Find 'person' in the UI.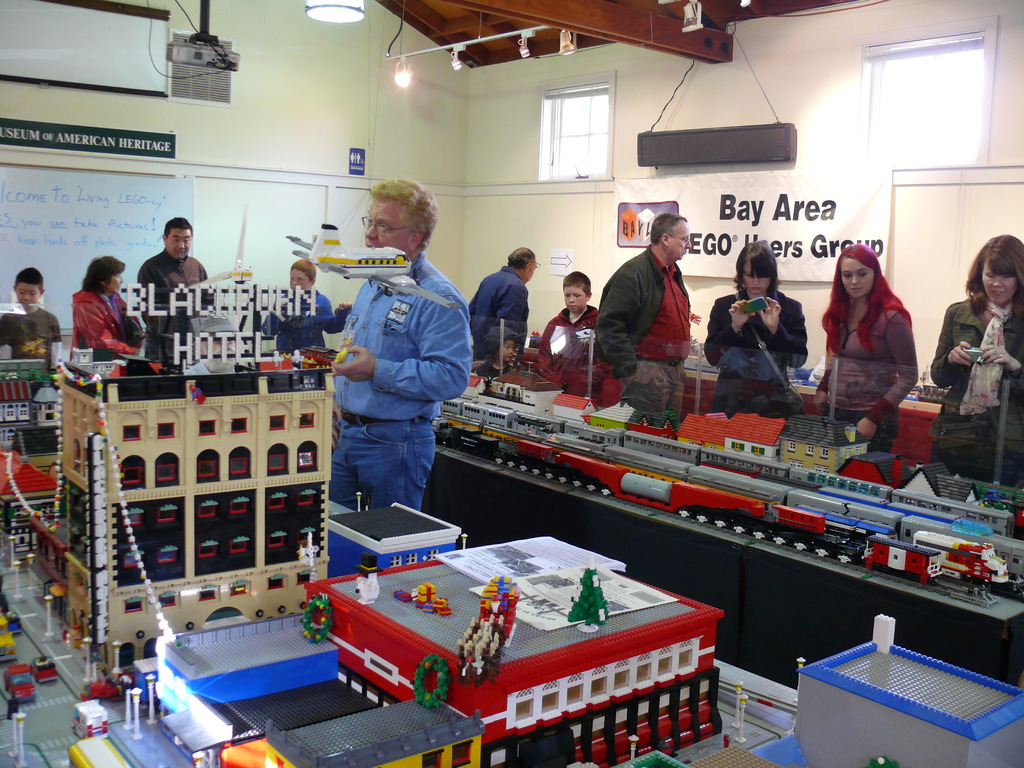
UI element at [left=463, top=246, right=541, bottom=360].
